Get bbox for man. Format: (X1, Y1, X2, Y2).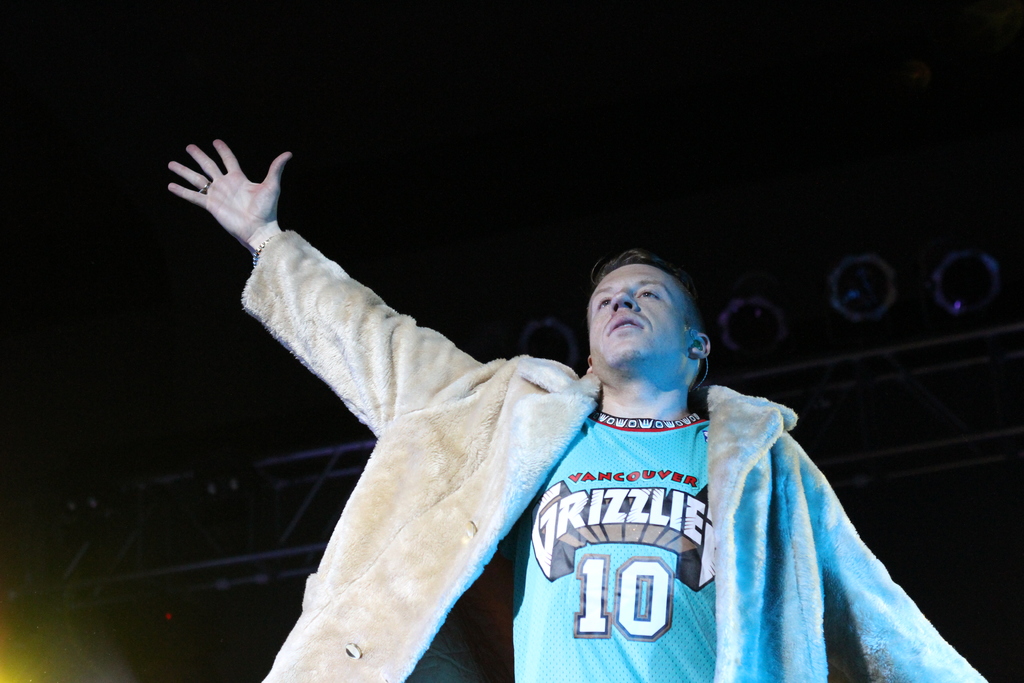
(250, 129, 900, 655).
